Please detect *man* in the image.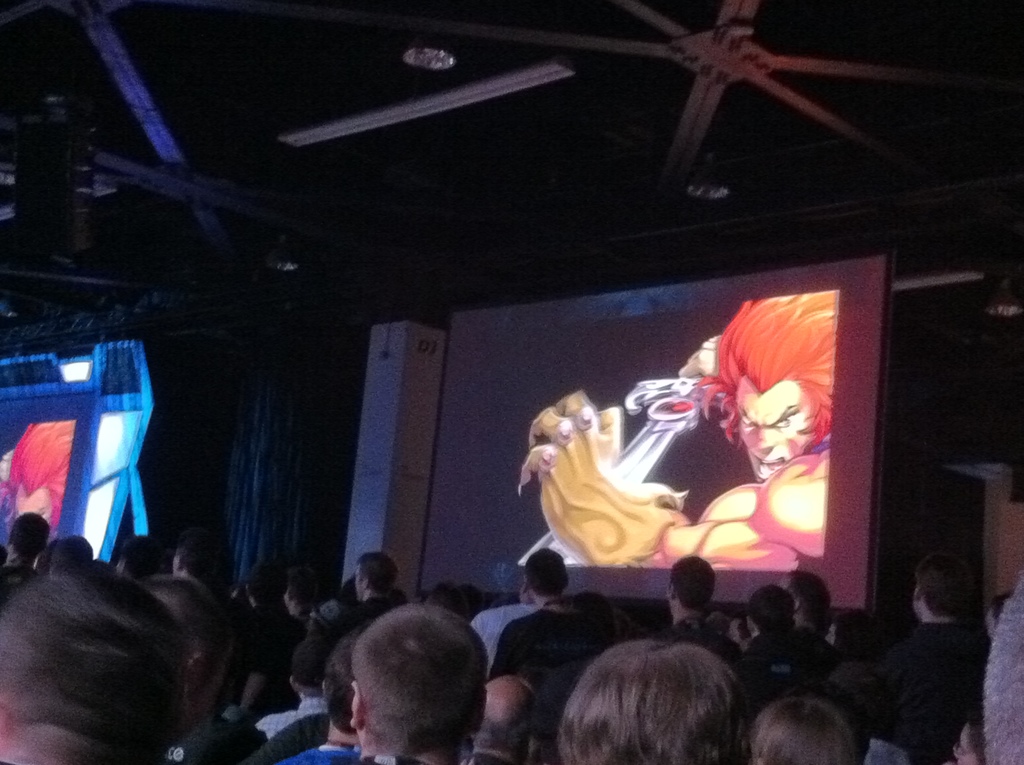
Rect(525, 308, 877, 597).
